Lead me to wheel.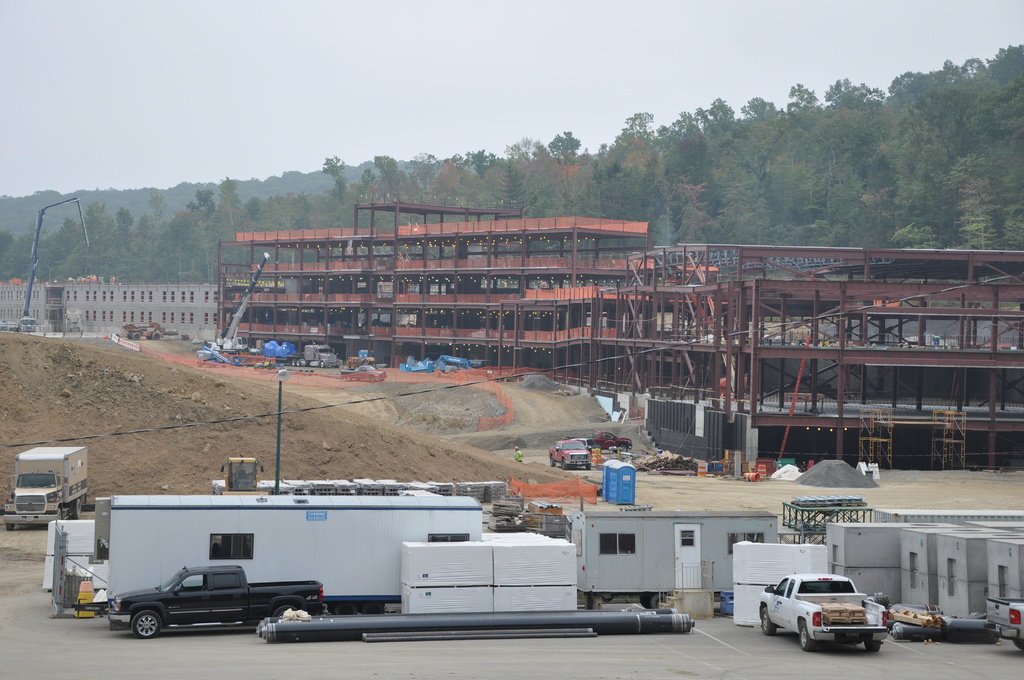
Lead to {"left": 319, "top": 360, "right": 324, "bottom": 368}.
